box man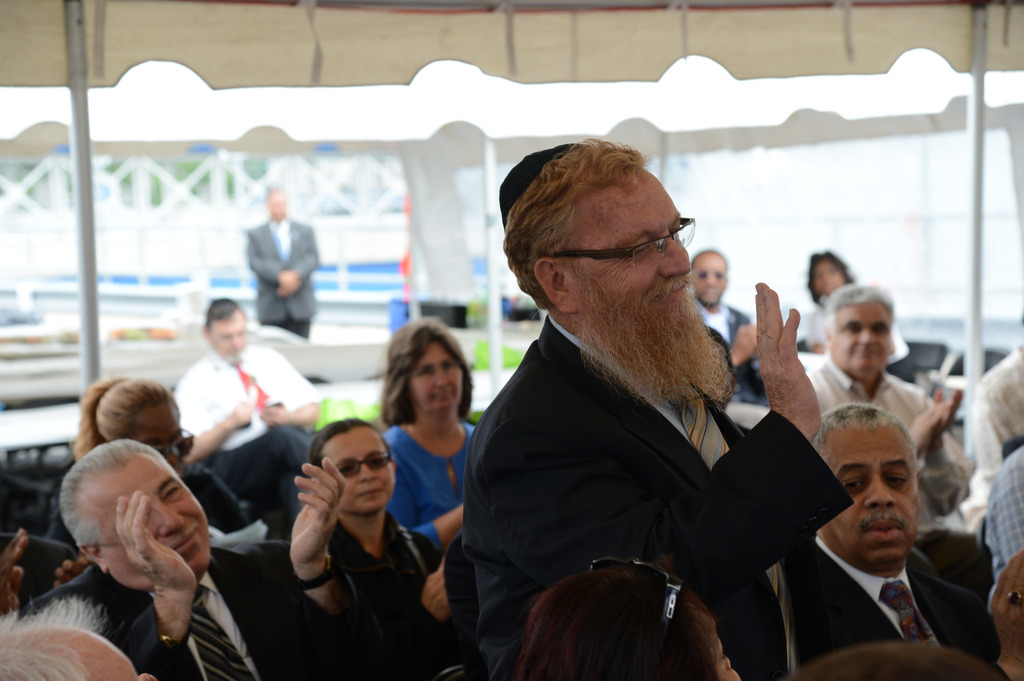
31/429/346/680
